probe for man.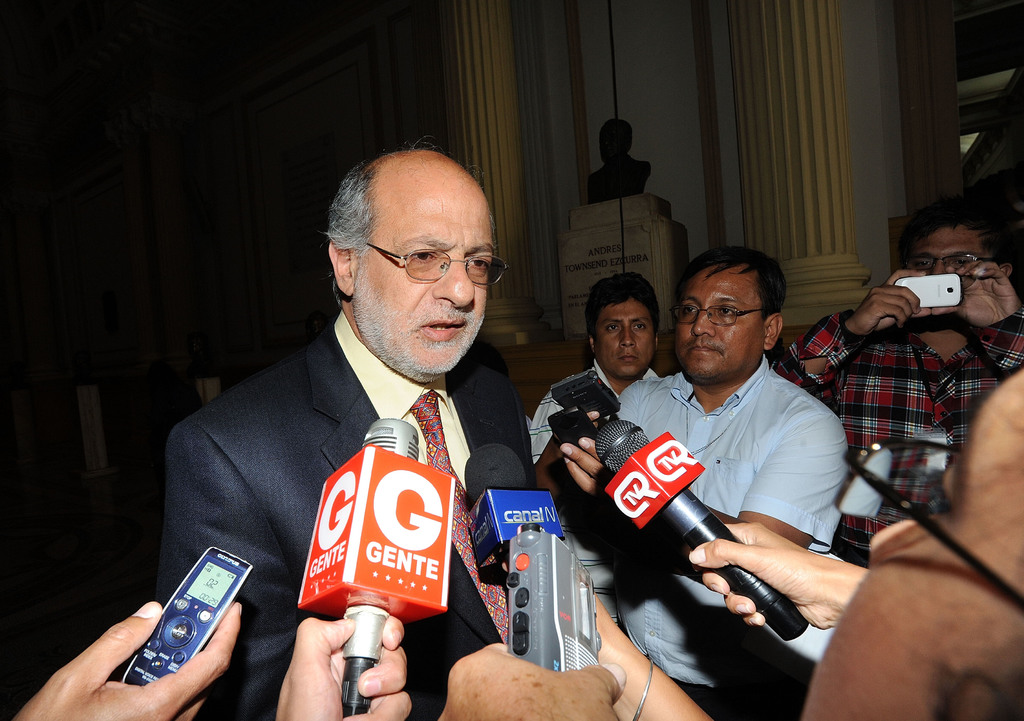
Probe result: <bbox>136, 139, 572, 715</bbox>.
